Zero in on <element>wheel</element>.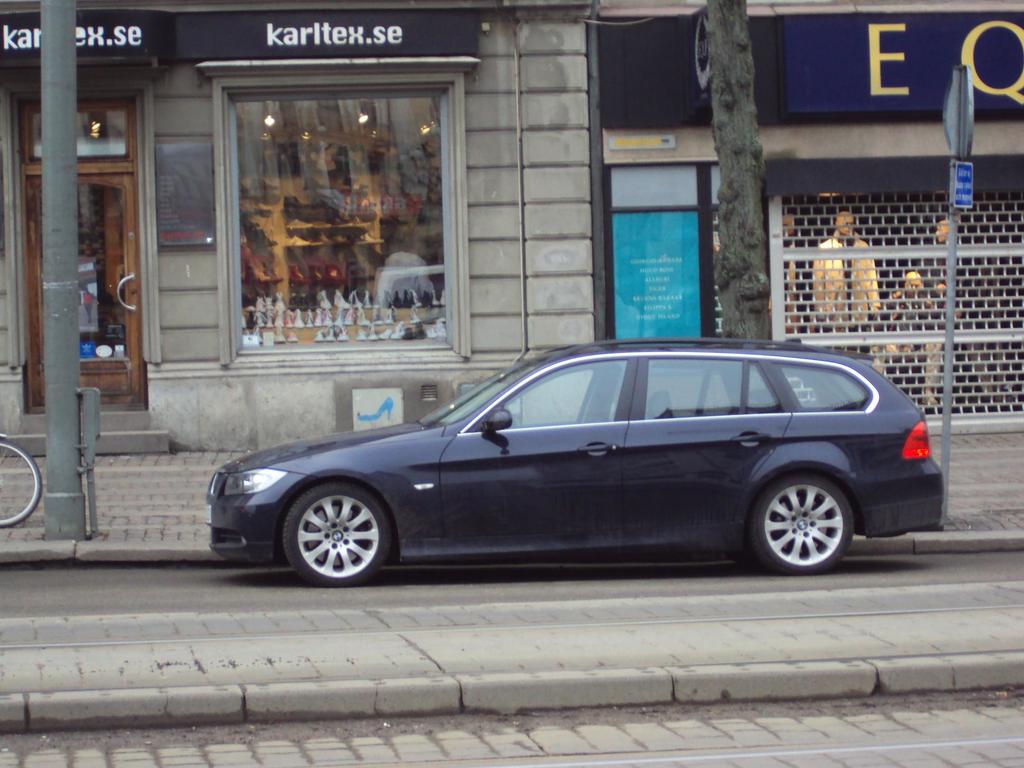
Zeroed in: [left=279, top=484, right=392, bottom=580].
